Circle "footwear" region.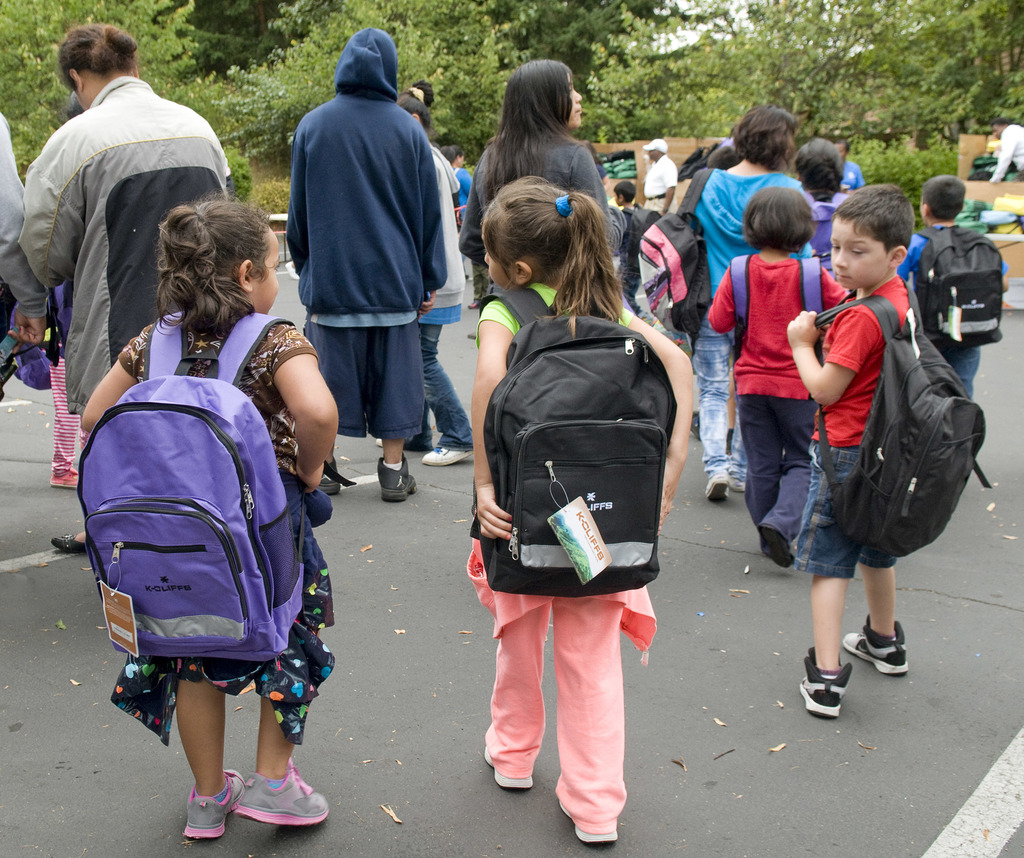
Region: <box>799,646,854,724</box>.
